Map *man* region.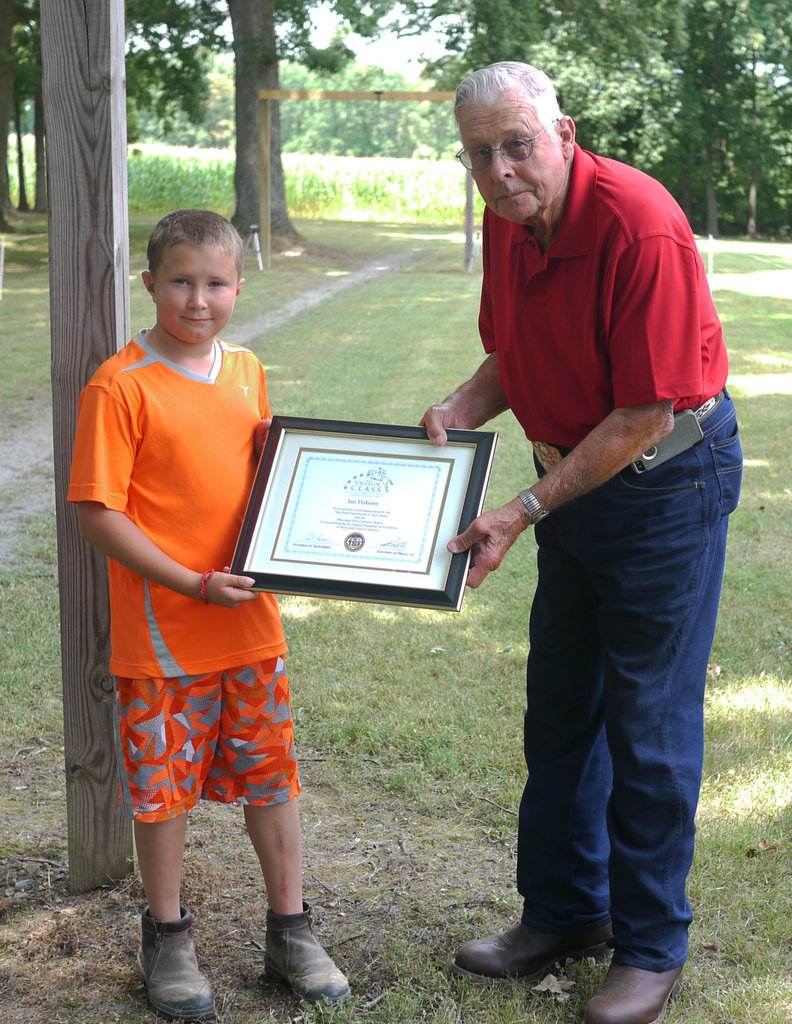
Mapped to [424, 85, 750, 1004].
